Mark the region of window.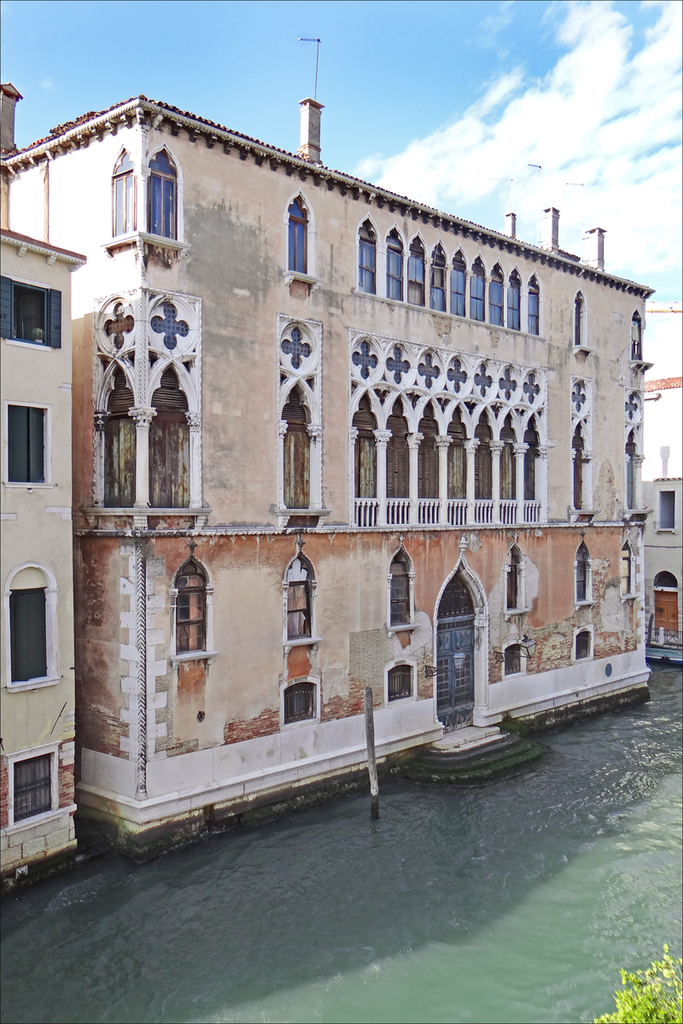
Region: box(528, 271, 541, 337).
